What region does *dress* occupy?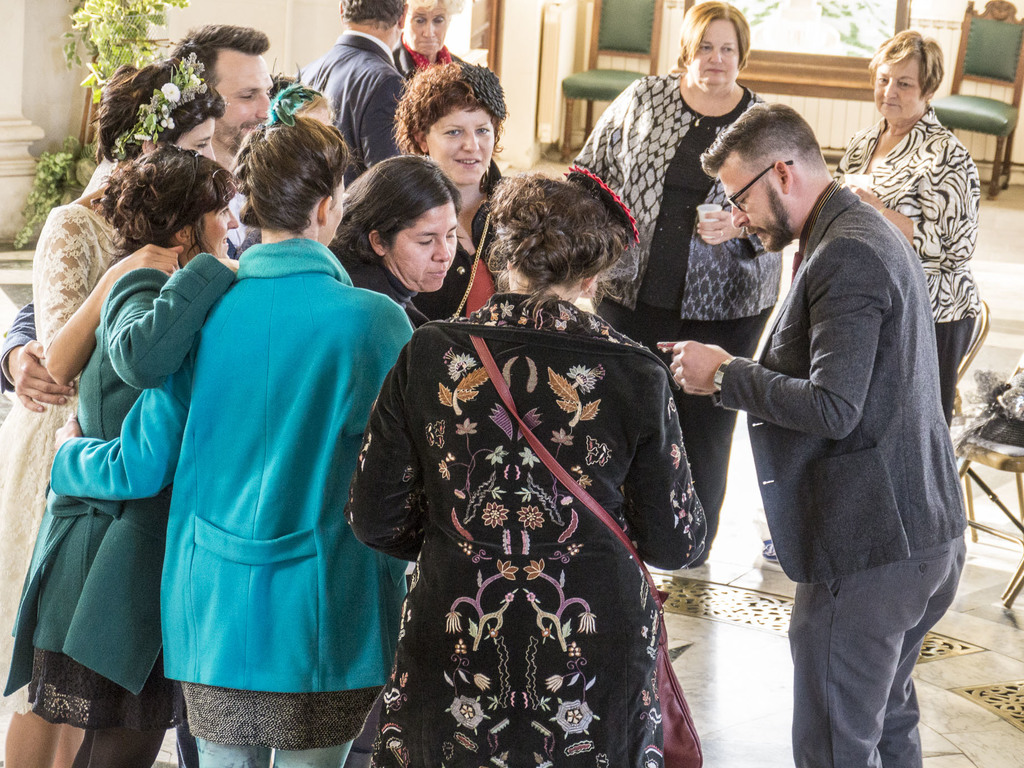
crop(0, 209, 122, 712).
